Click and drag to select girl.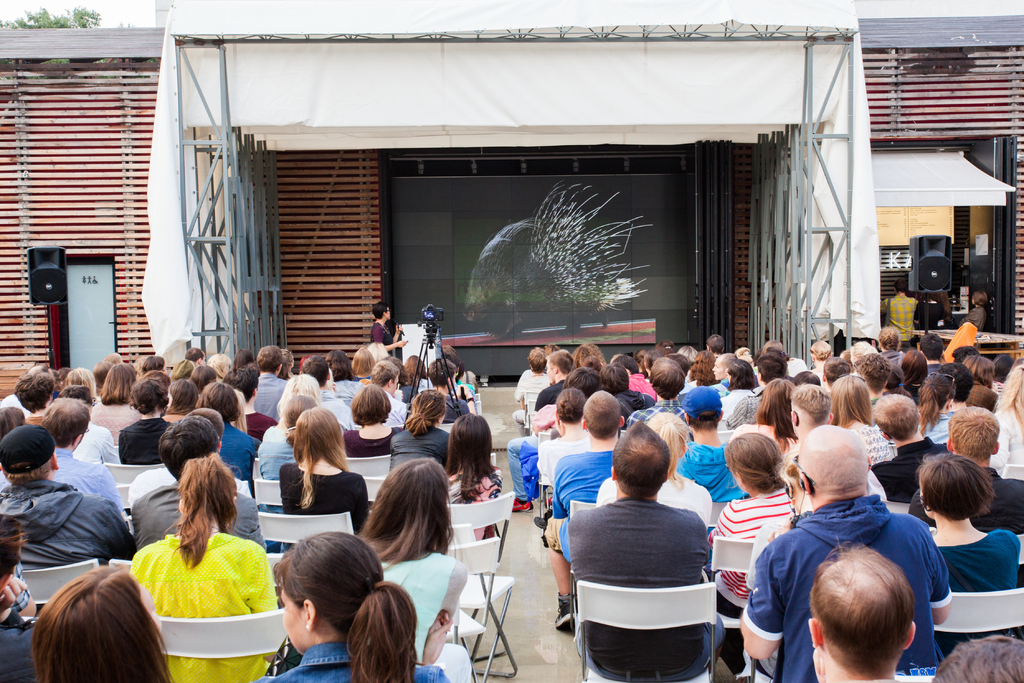
Selection: bbox=[961, 352, 1004, 414].
